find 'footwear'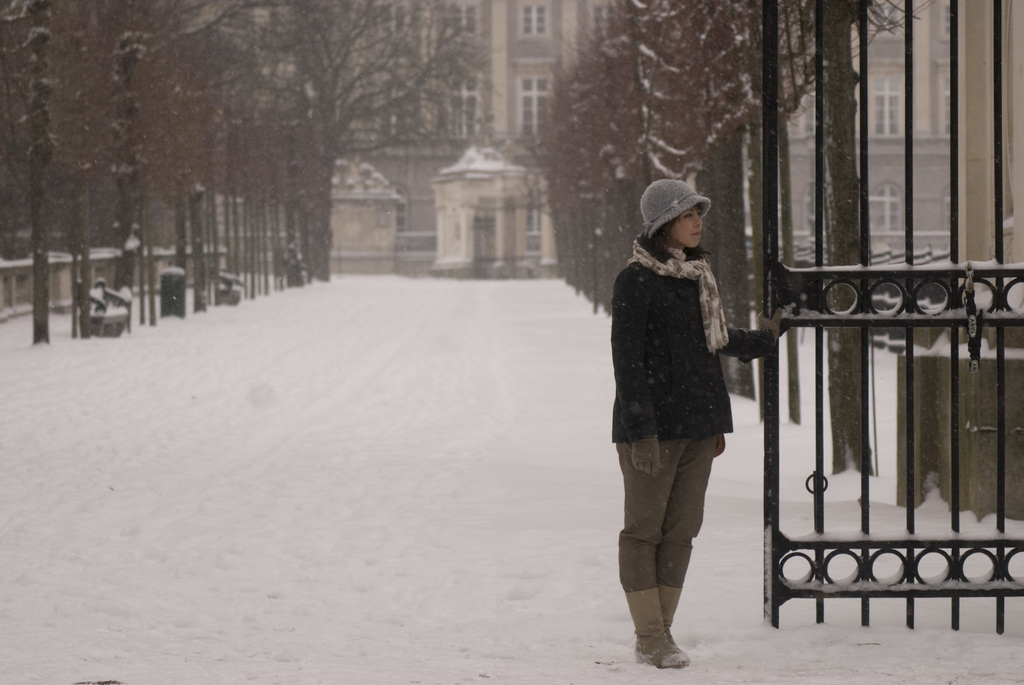
crop(625, 585, 686, 664)
